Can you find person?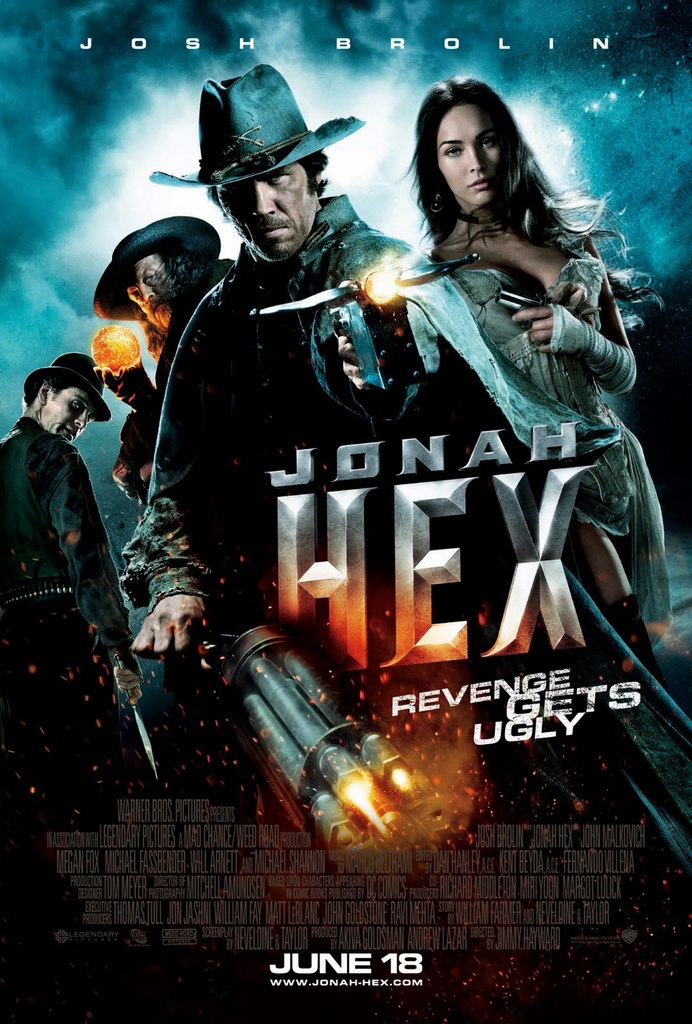
Yes, bounding box: 0:349:141:812.
